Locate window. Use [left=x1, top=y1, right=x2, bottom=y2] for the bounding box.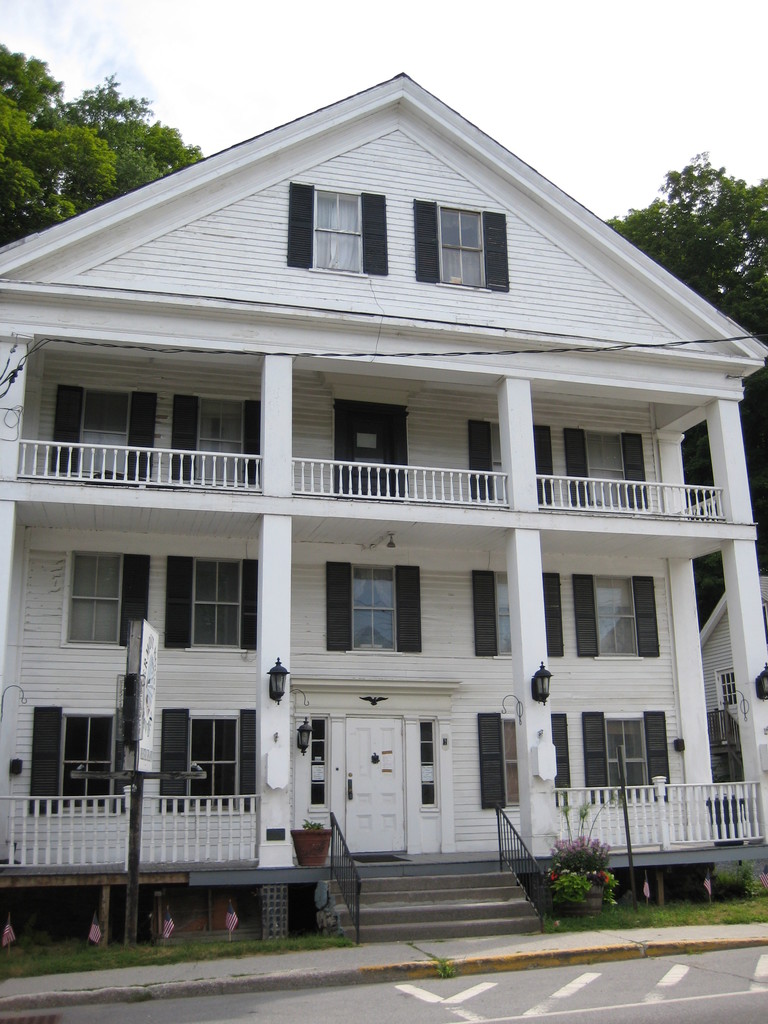
[left=482, top=712, right=580, bottom=810].
